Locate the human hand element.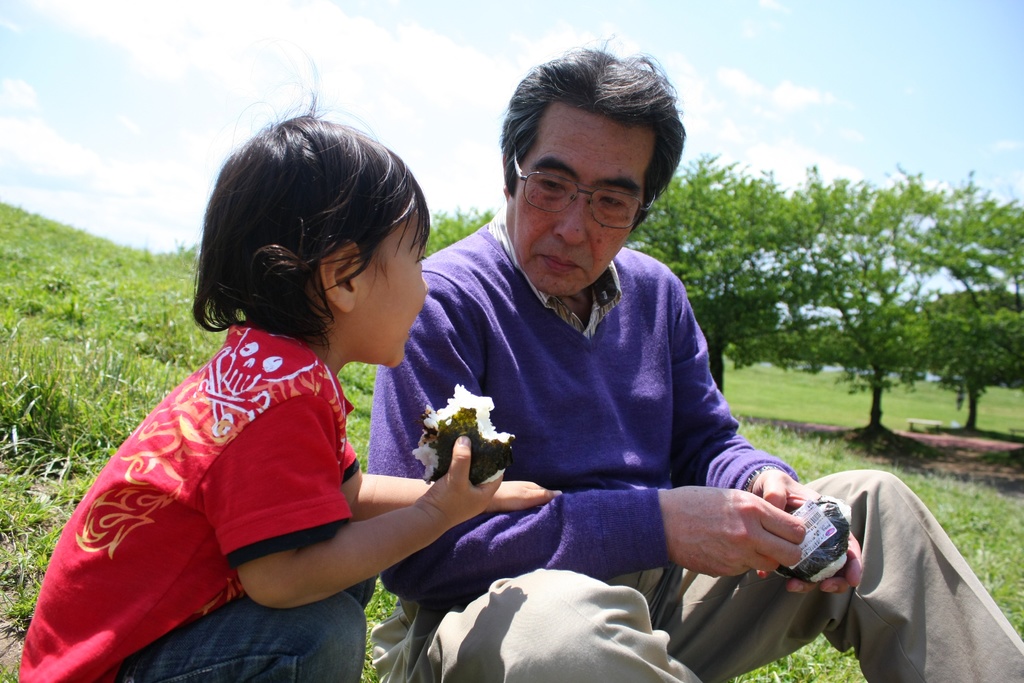
Element bbox: bbox(412, 432, 509, 529).
